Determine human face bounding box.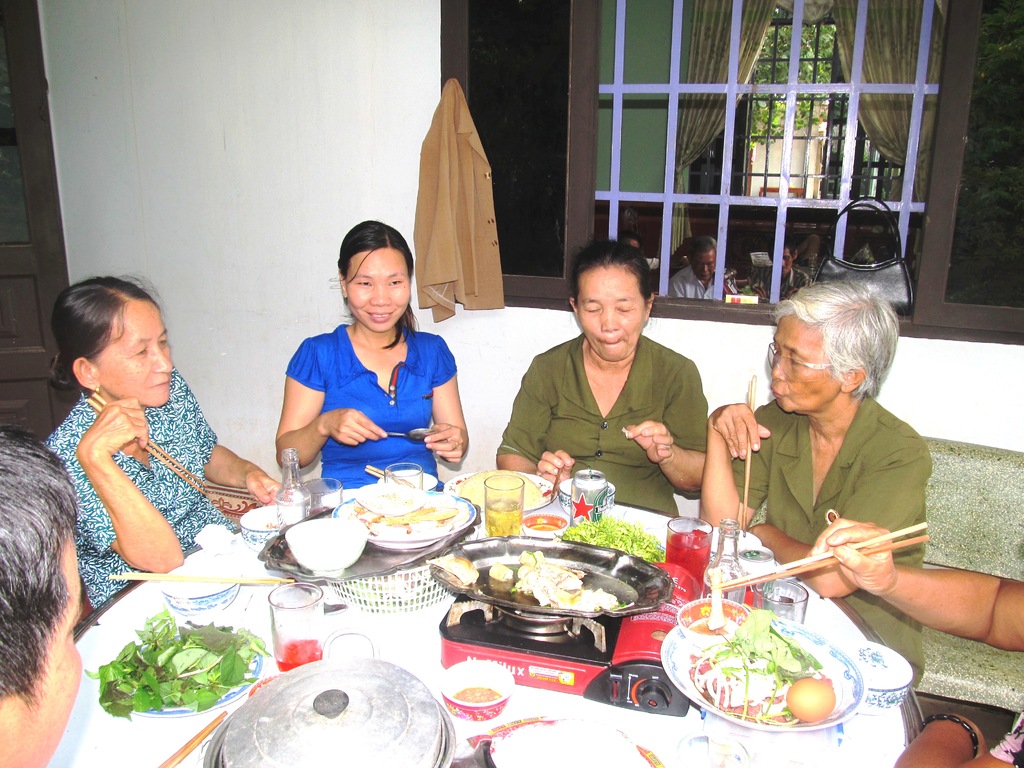
Determined: [left=687, top=246, right=719, bottom=280].
